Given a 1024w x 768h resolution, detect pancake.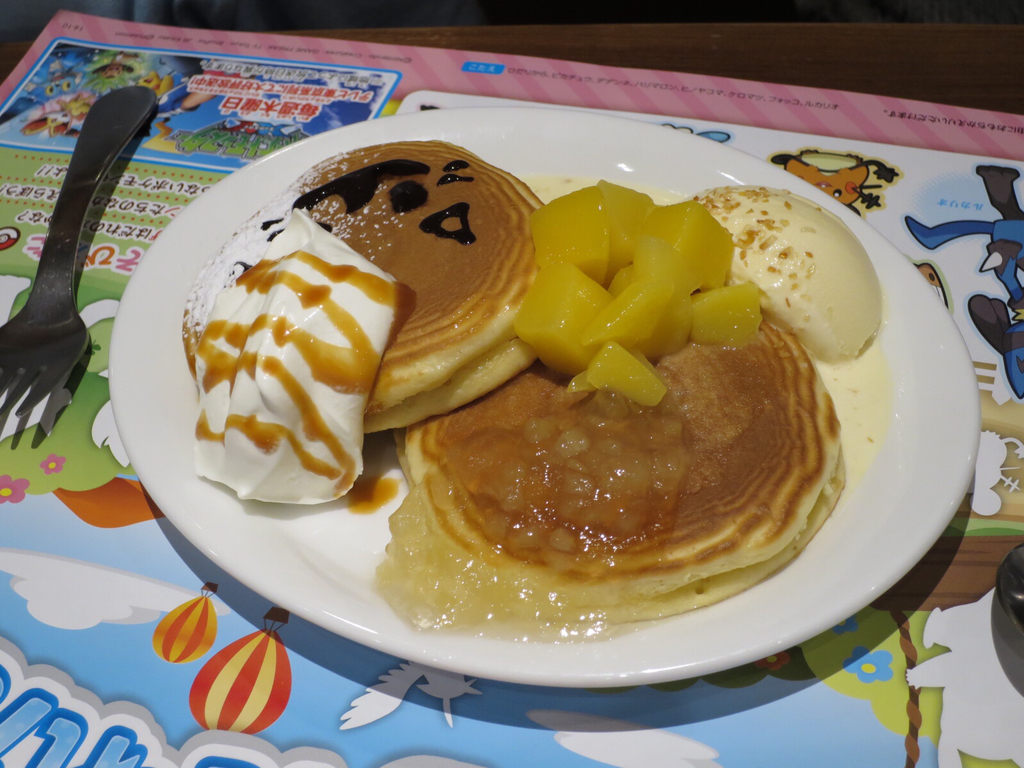
(175,141,543,431).
